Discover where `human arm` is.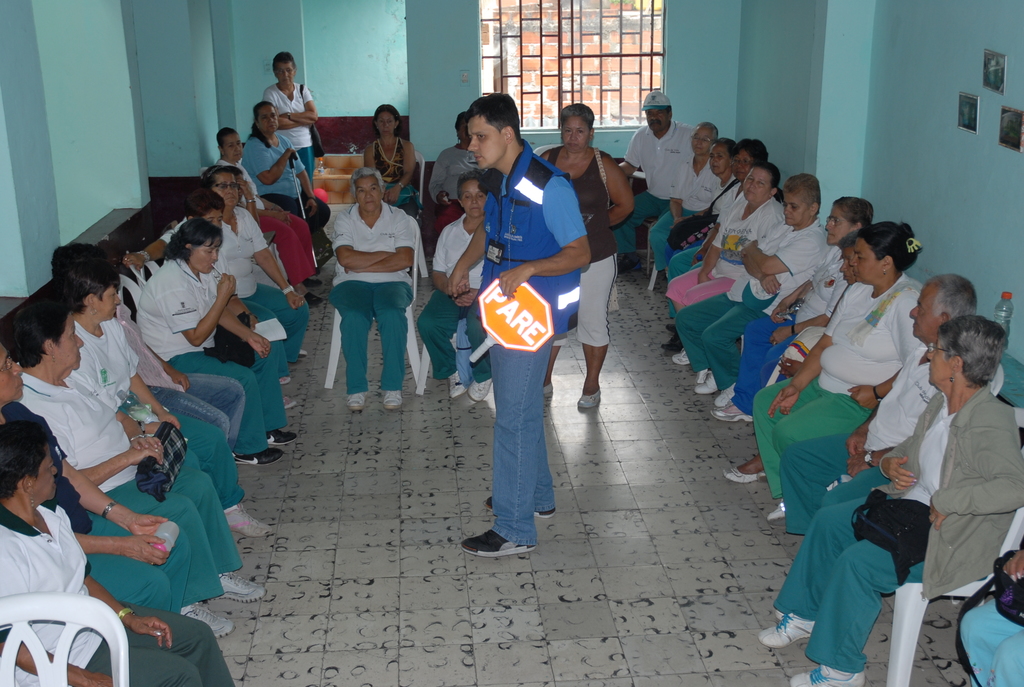
Discovered at bbox(123, 216, 185, 275).
